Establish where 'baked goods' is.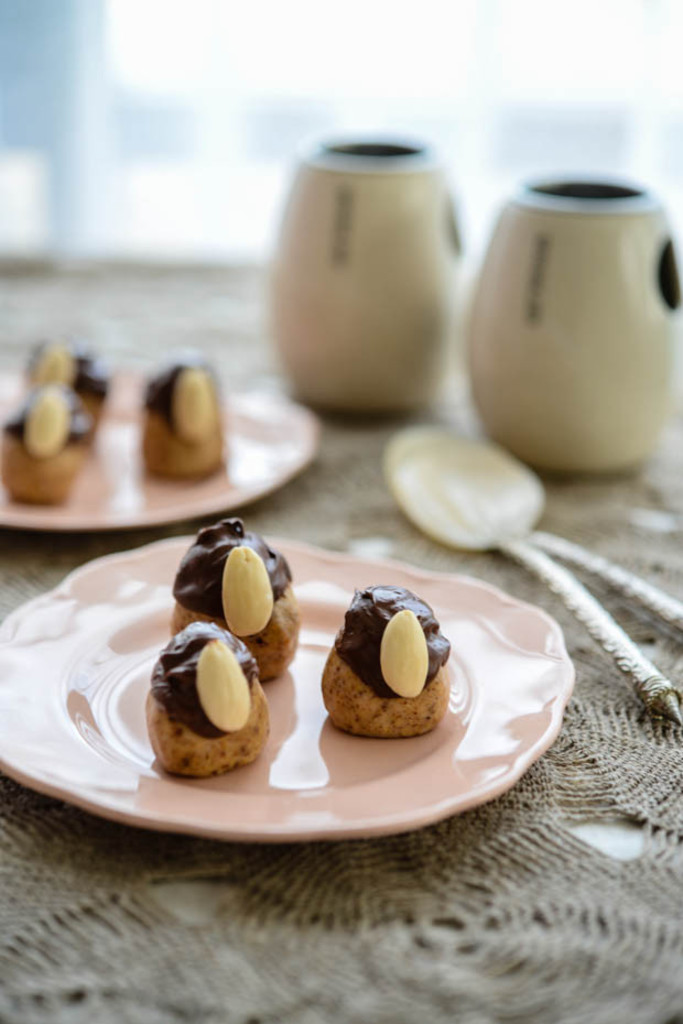
Established at 24, 337, 110, 435.
